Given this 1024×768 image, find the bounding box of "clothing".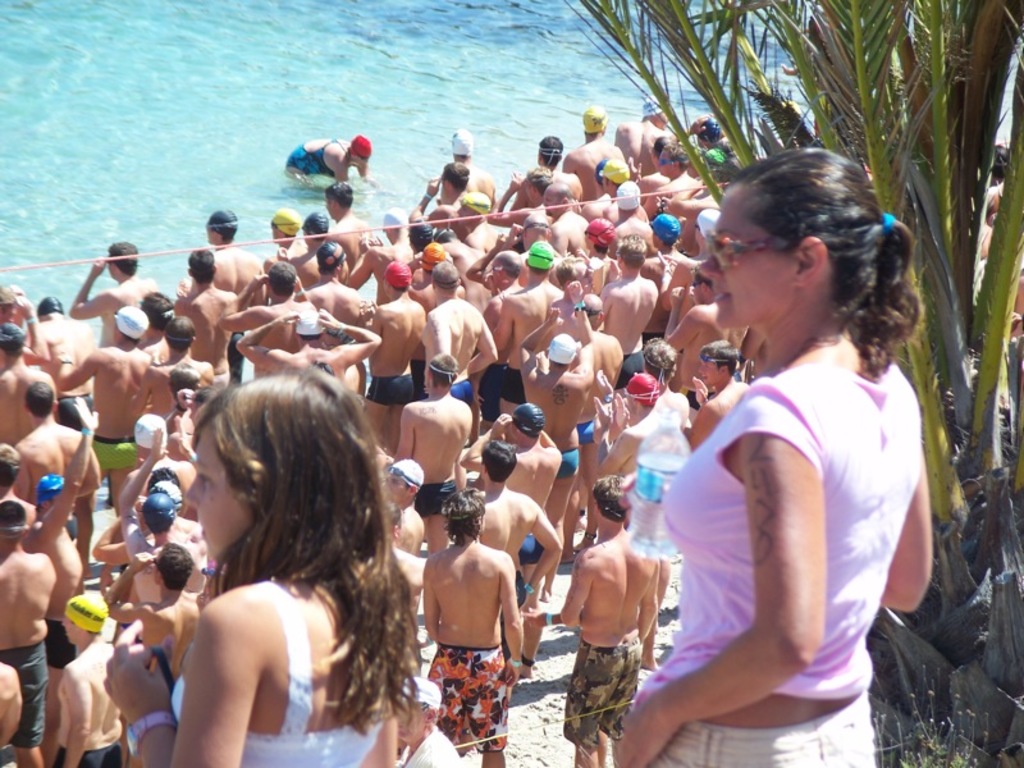
l=447, t=375, r=476, b=416.
